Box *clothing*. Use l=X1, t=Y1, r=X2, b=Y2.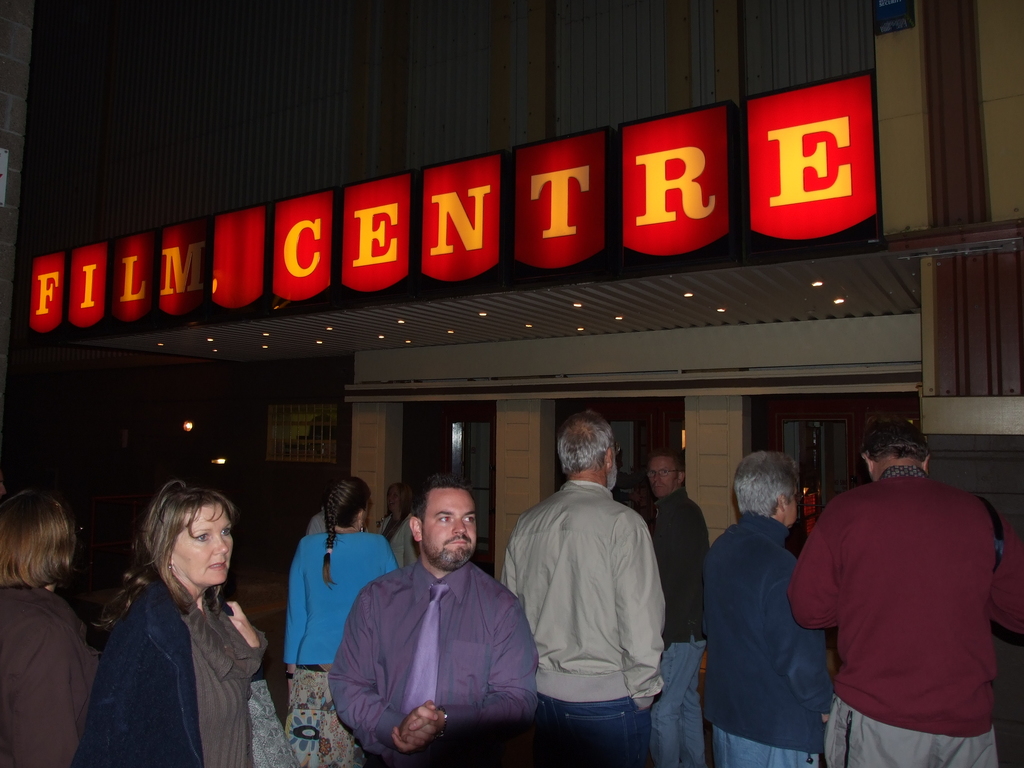
l=283, t=534, r=402, b=767.
